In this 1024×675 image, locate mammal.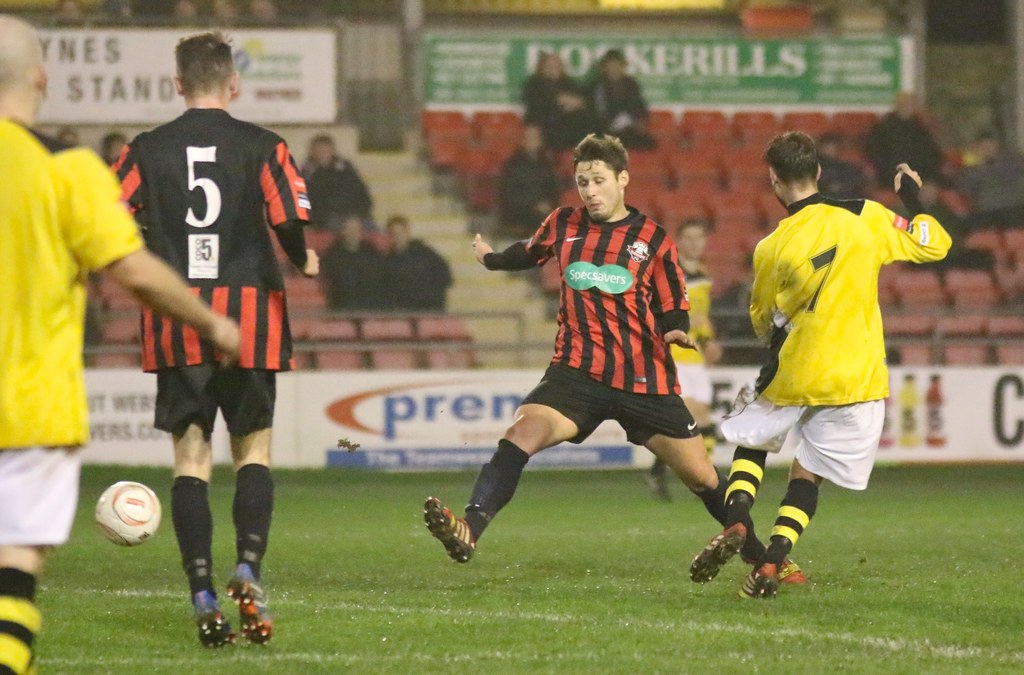
Bounding box: region(550, 84, 617, 156).
